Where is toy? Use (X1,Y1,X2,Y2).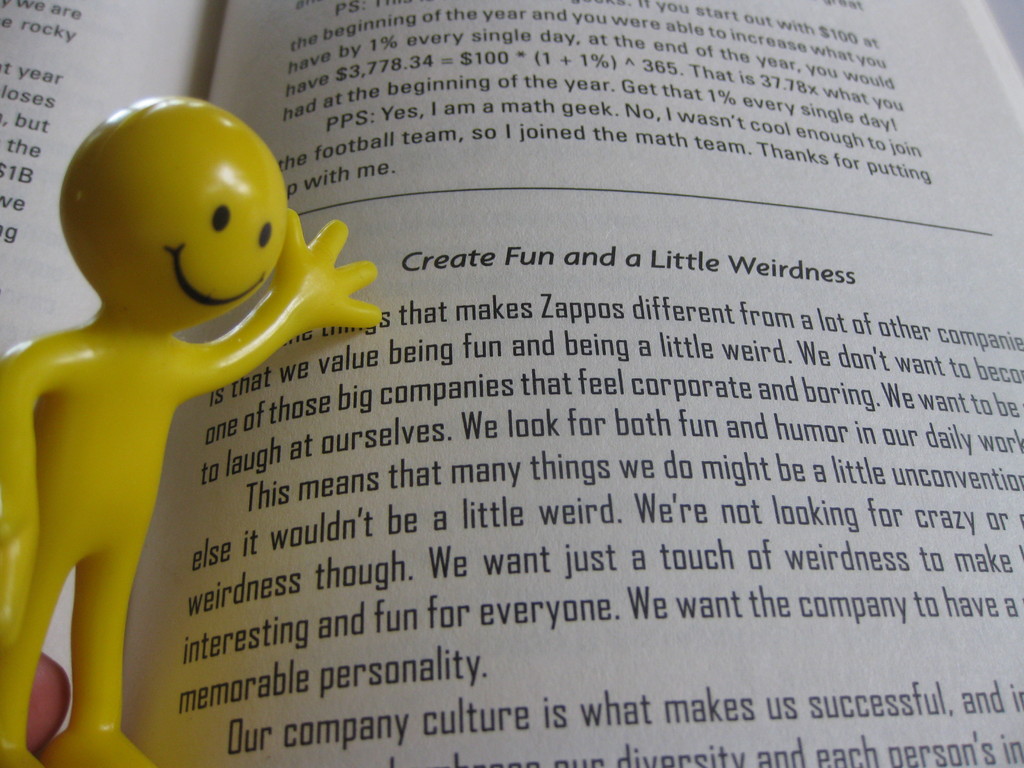
(0,89,392,767).
